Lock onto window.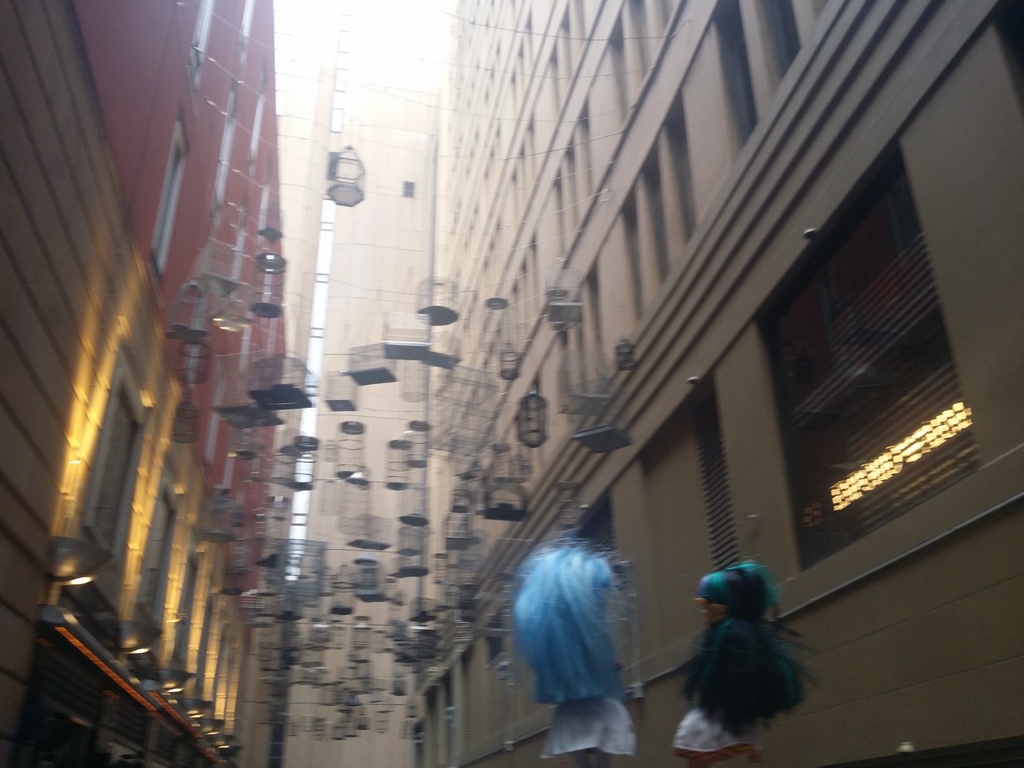
Locked: x1=77 y1=344 x2=152 y2=569.
